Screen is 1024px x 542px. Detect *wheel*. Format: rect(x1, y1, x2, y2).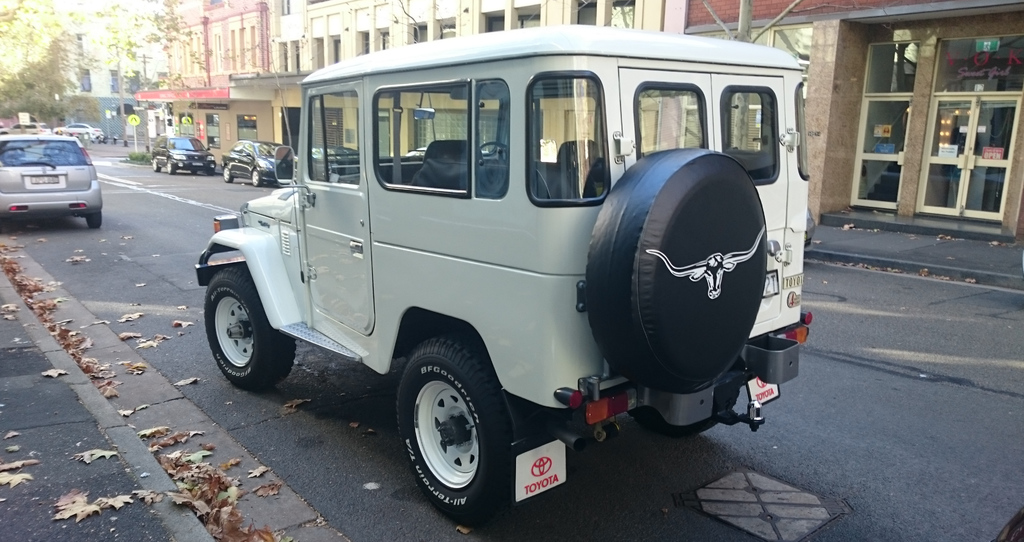
rect(248, 168, 264, 189).
